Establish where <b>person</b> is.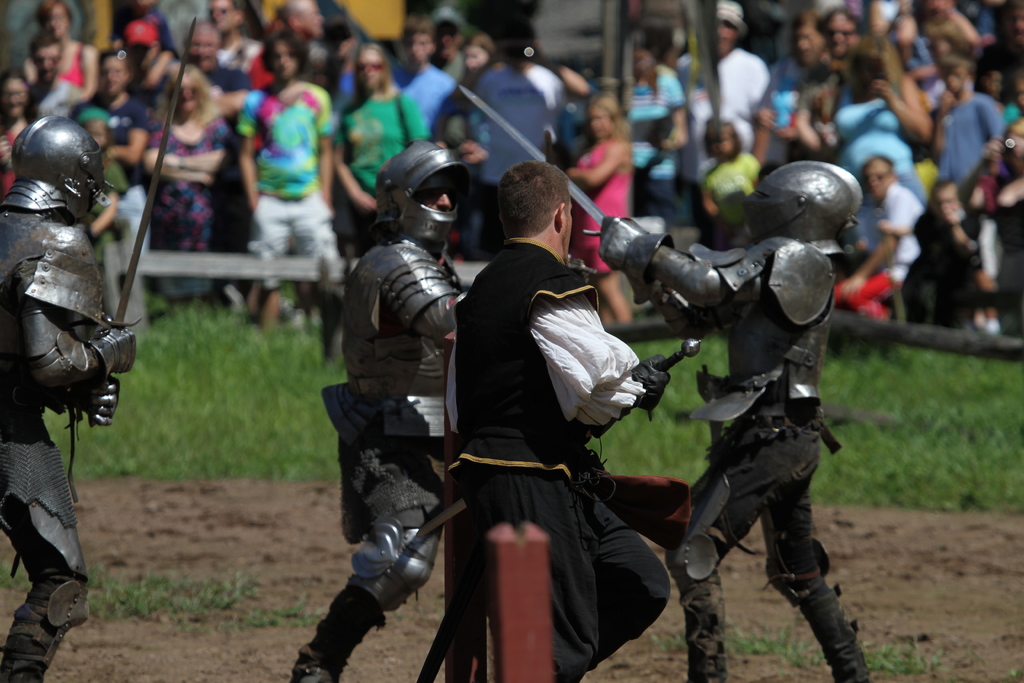
Established at [0,108,141,682].
